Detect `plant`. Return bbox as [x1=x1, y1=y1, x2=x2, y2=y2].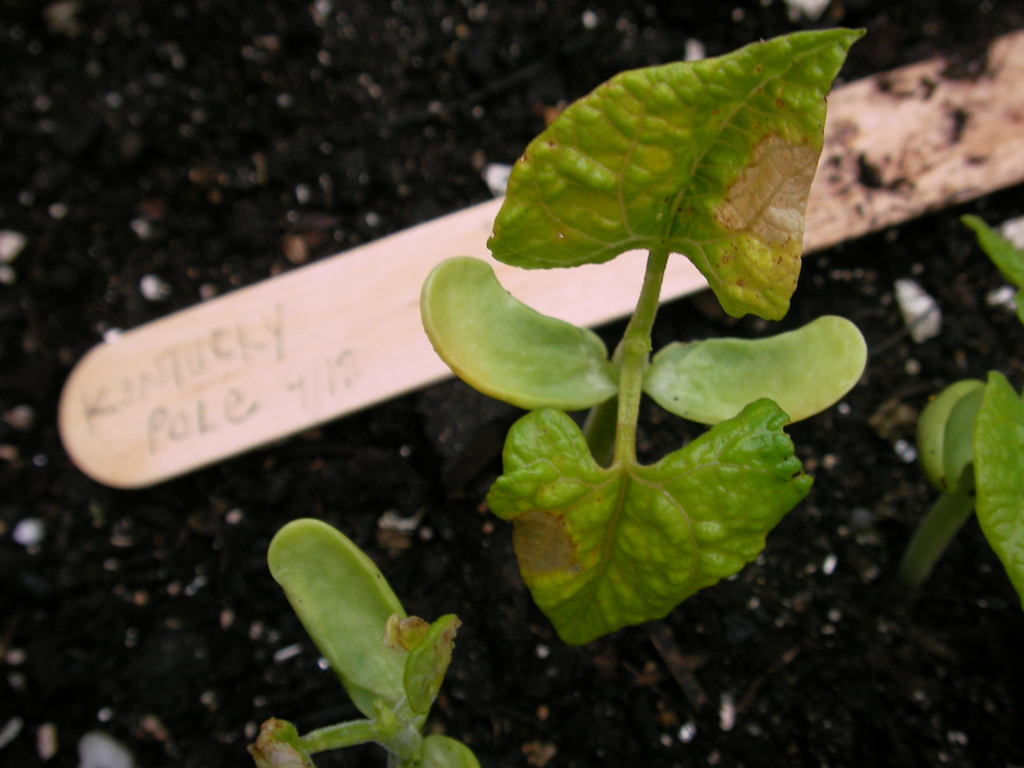
[x1=900, y1=209, x2=1023, y2=611].
